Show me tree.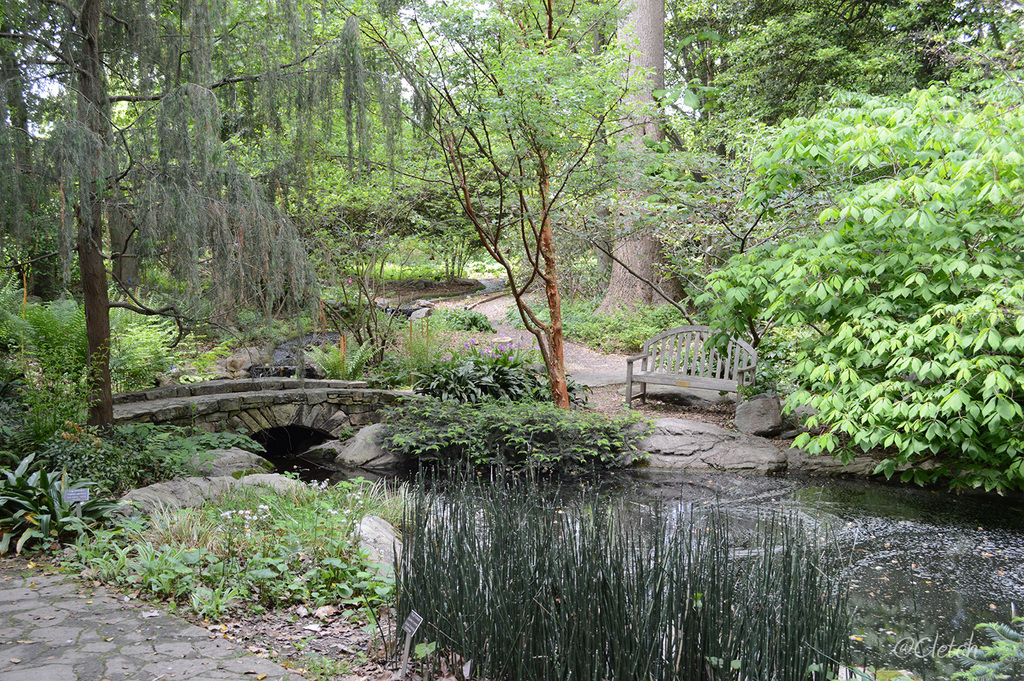
tree is here: pyautogui.locateOnScreen(0, 0, 326, 423).
